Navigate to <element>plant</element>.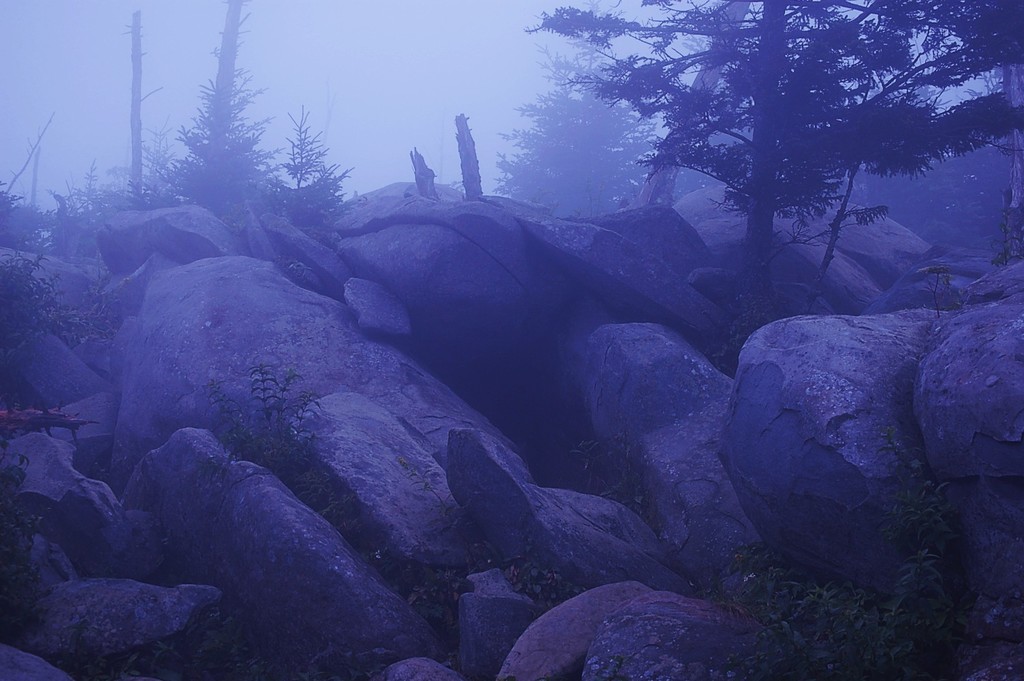
Navigation target: <bbox>989, 202, 1016, 262</bbox>.
